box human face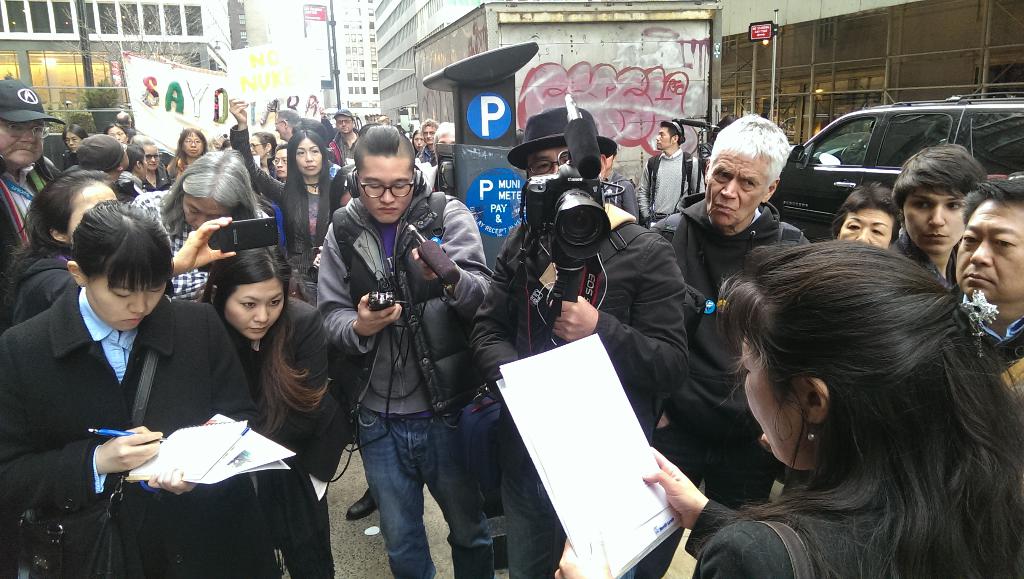
BBox(65, 129, 80, 152)
